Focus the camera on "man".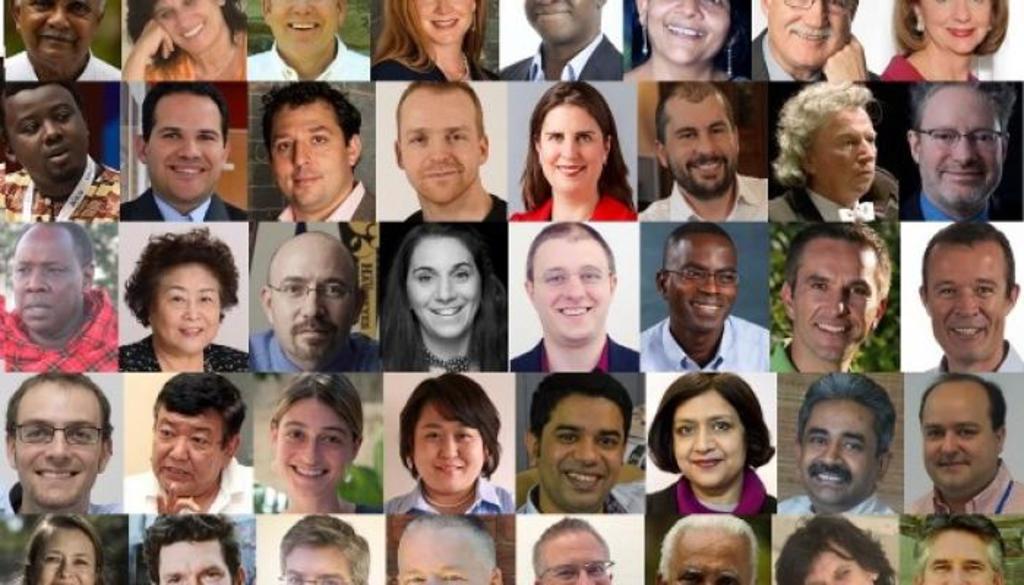
Focus region: 897:80:1023:221.
